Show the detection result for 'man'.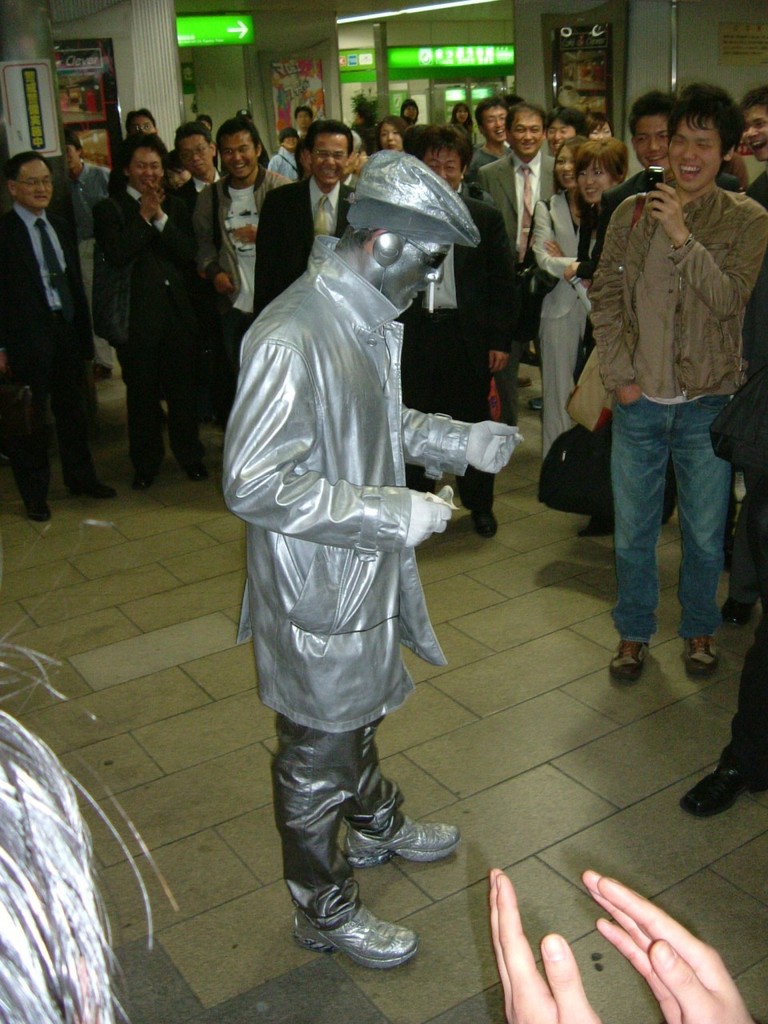
rect(186, 114, 294, 432).
